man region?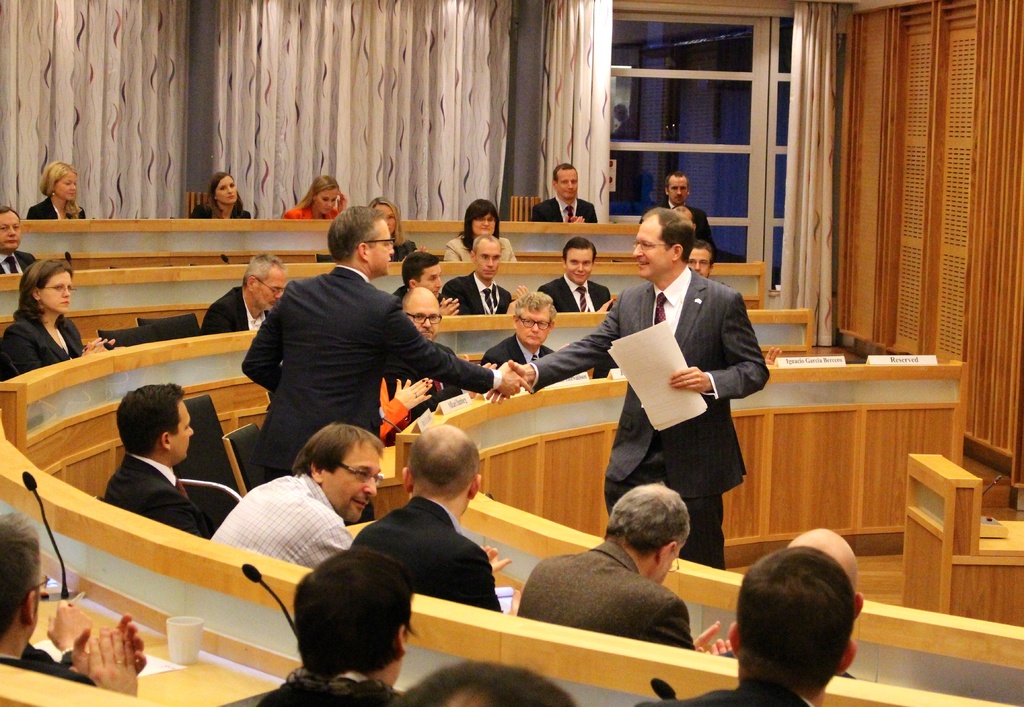
bbox=[239, 209, 534, 482]
